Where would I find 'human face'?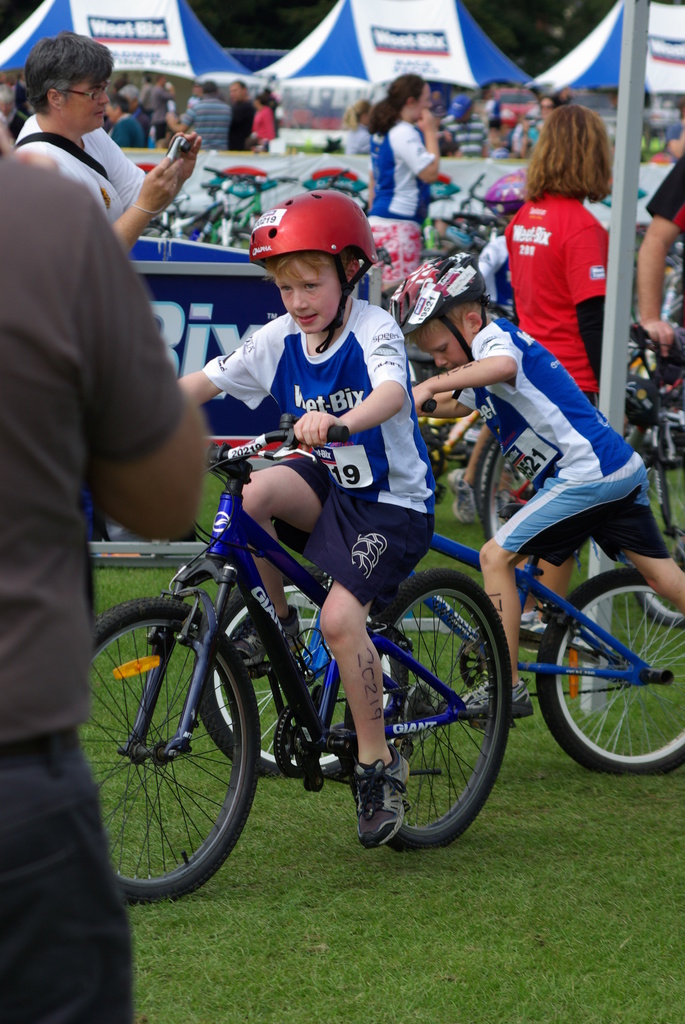
At BBox(269, 259, 342, 333).
